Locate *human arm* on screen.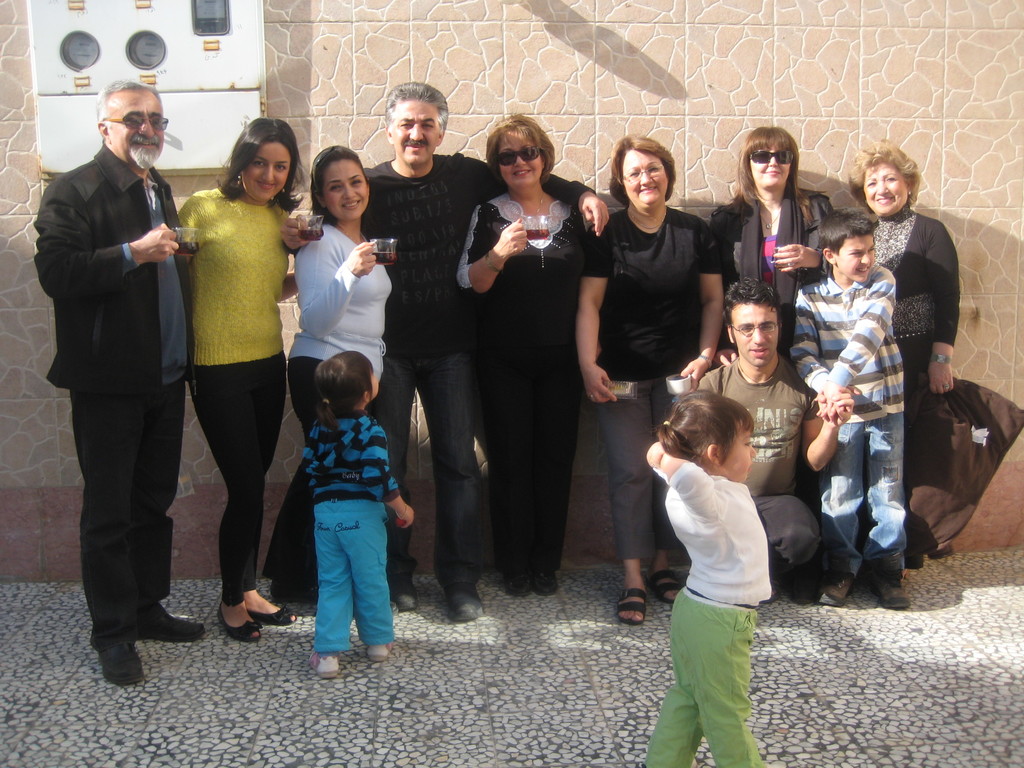
On screen at 292,239,377,341.
